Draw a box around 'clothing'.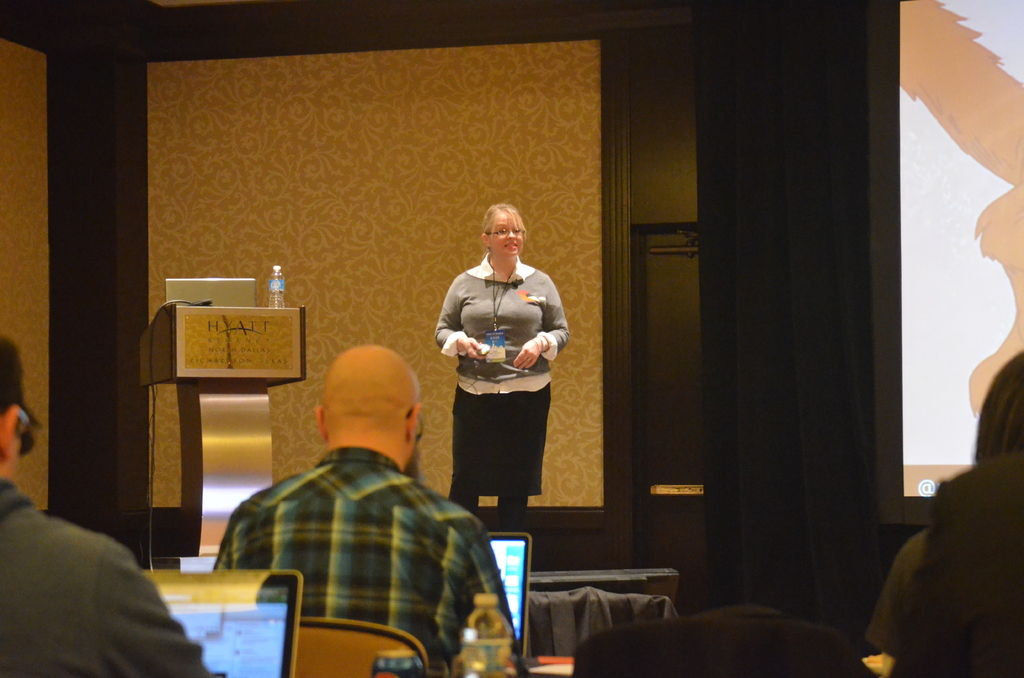
rect(428, 236, 562, 522).
